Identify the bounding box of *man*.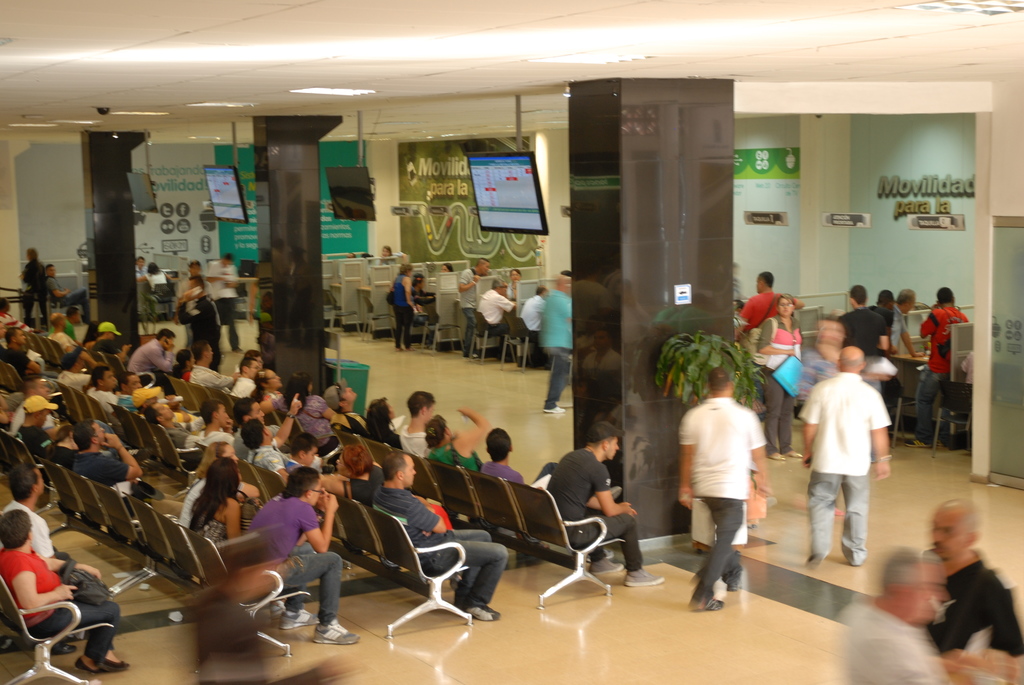
0/382/59/428.
